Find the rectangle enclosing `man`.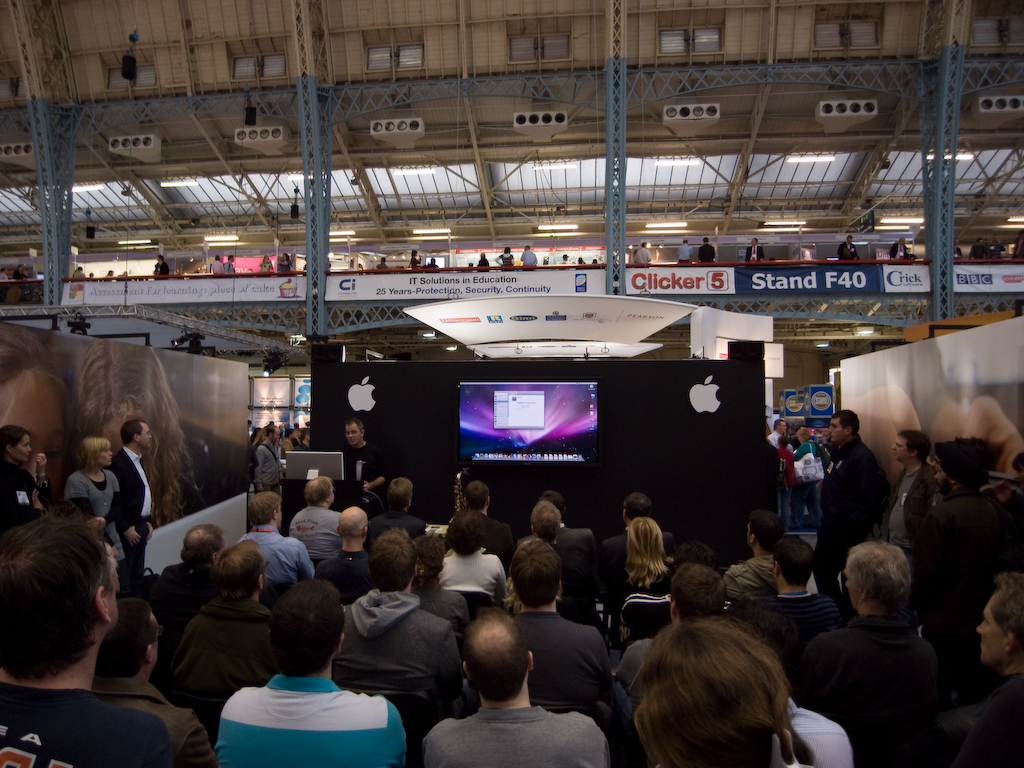
(879,431,940,629).
